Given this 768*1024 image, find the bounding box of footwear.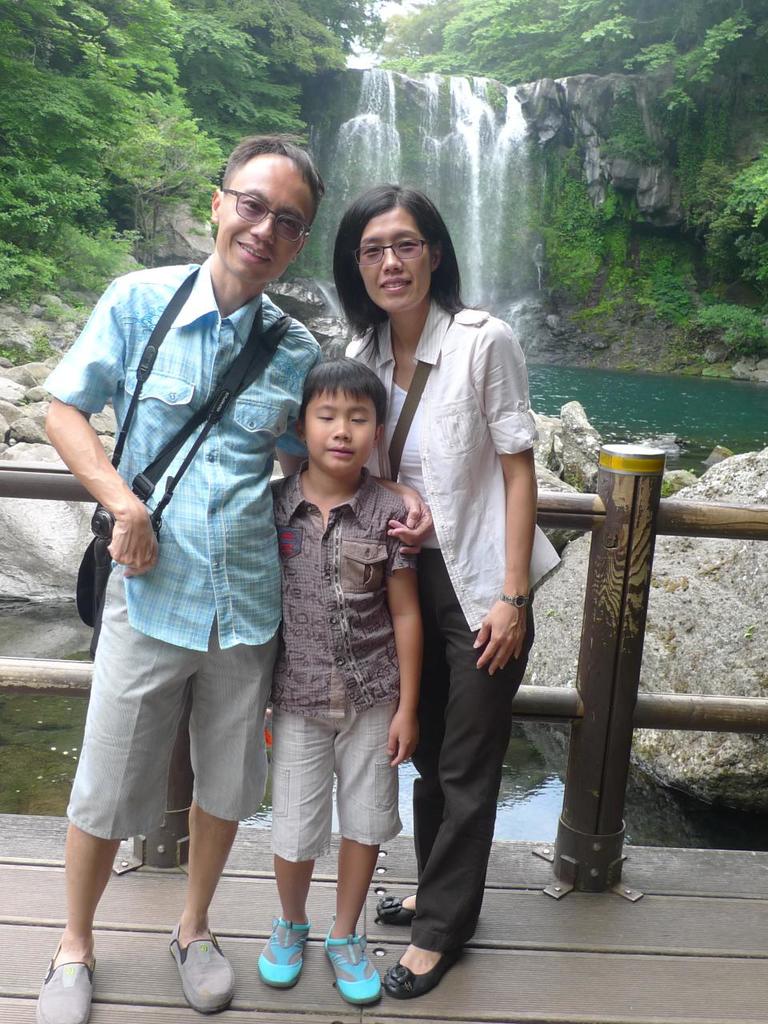
bbox=(150, 927, 220, 1008).
